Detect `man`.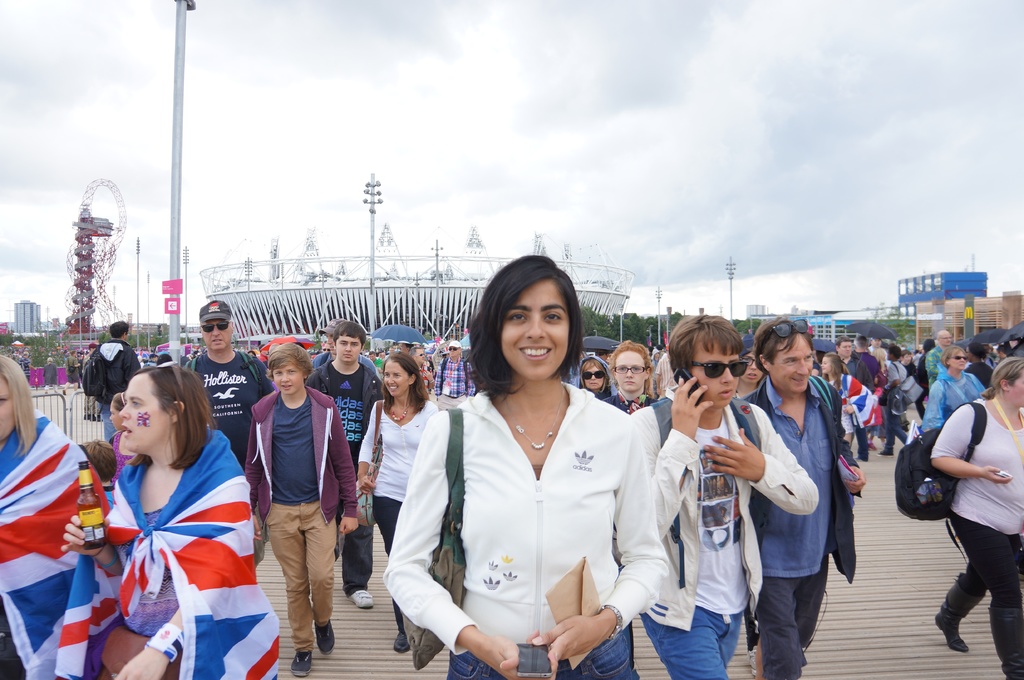
Detected at 309:321:384:610.
